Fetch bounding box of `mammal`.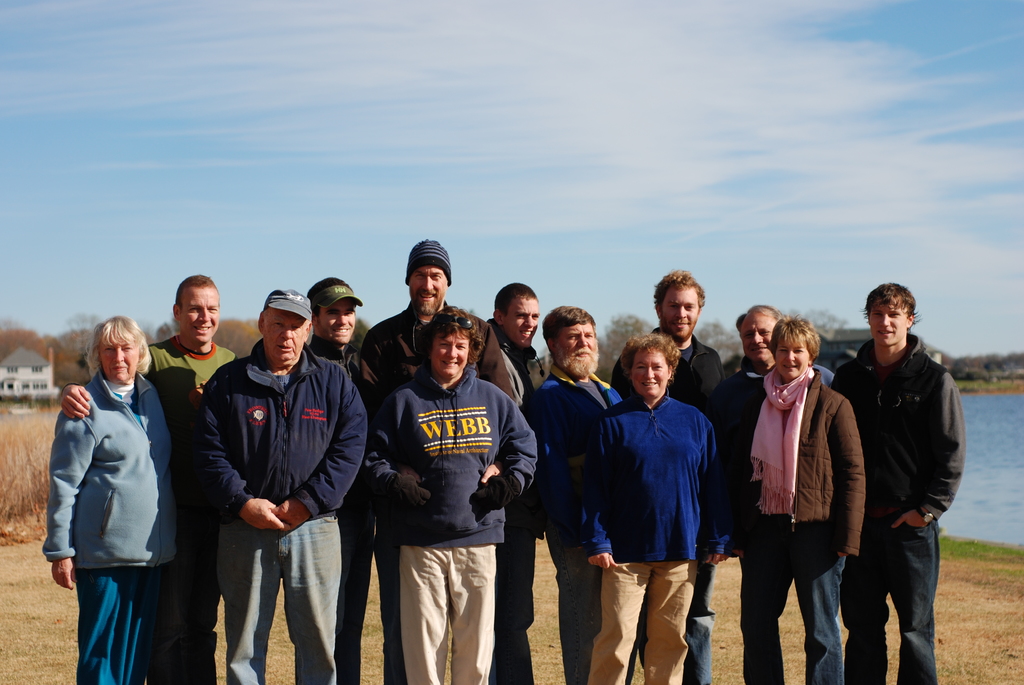
Bbox: [x1=38, y1=313, x2=176, y2=684].
